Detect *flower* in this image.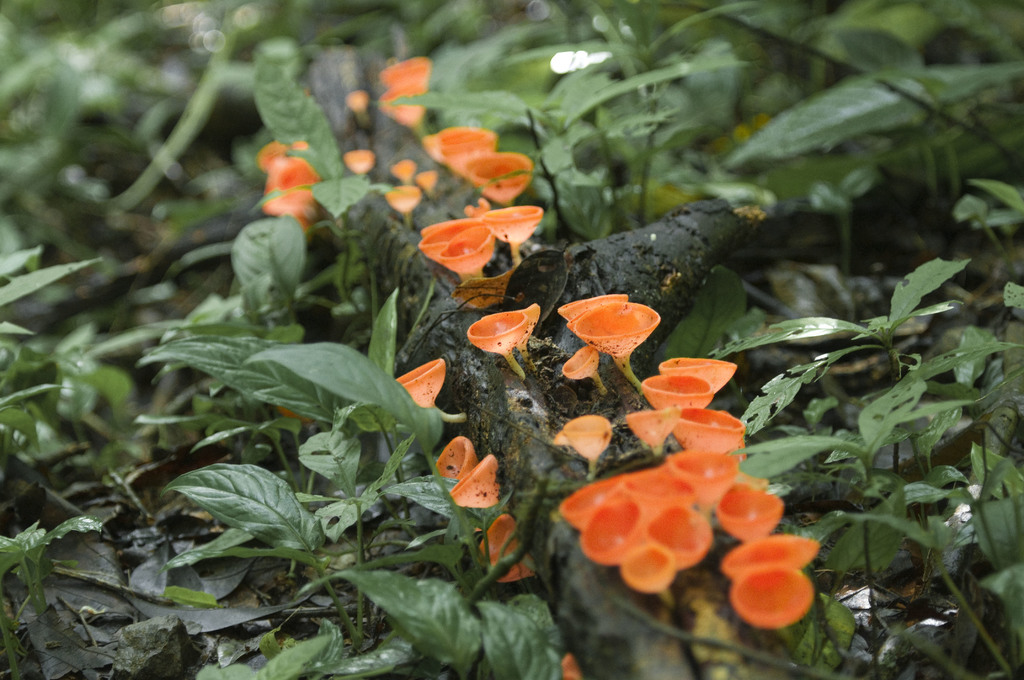
Detection: select_region(426, 127, 495, 172).
